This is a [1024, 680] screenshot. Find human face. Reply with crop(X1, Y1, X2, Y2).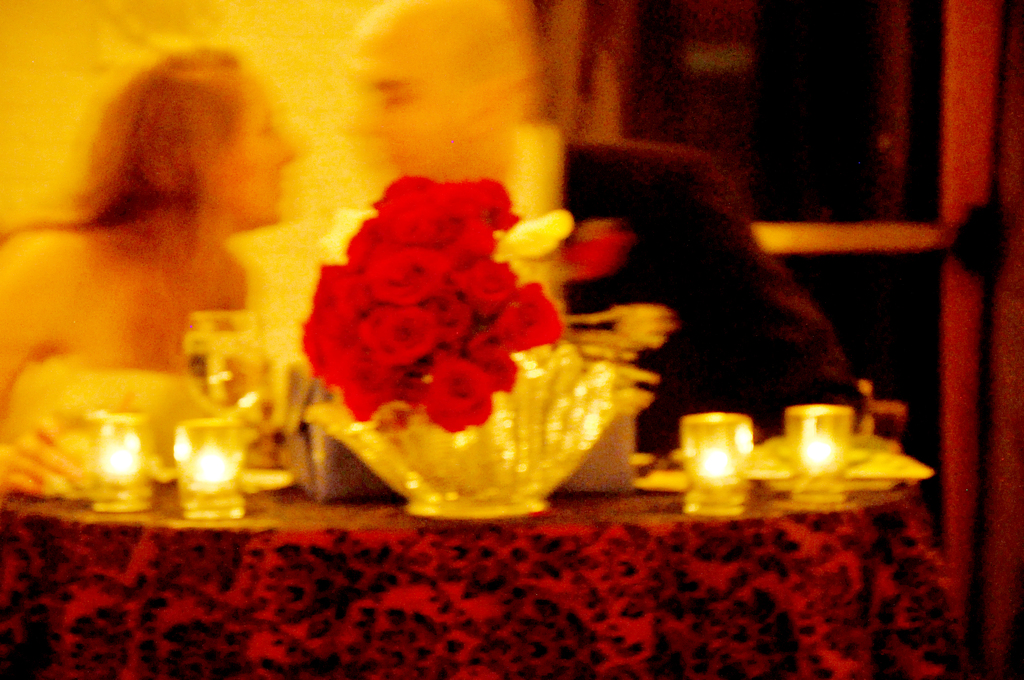
crop(351, 35, 472, 179).
